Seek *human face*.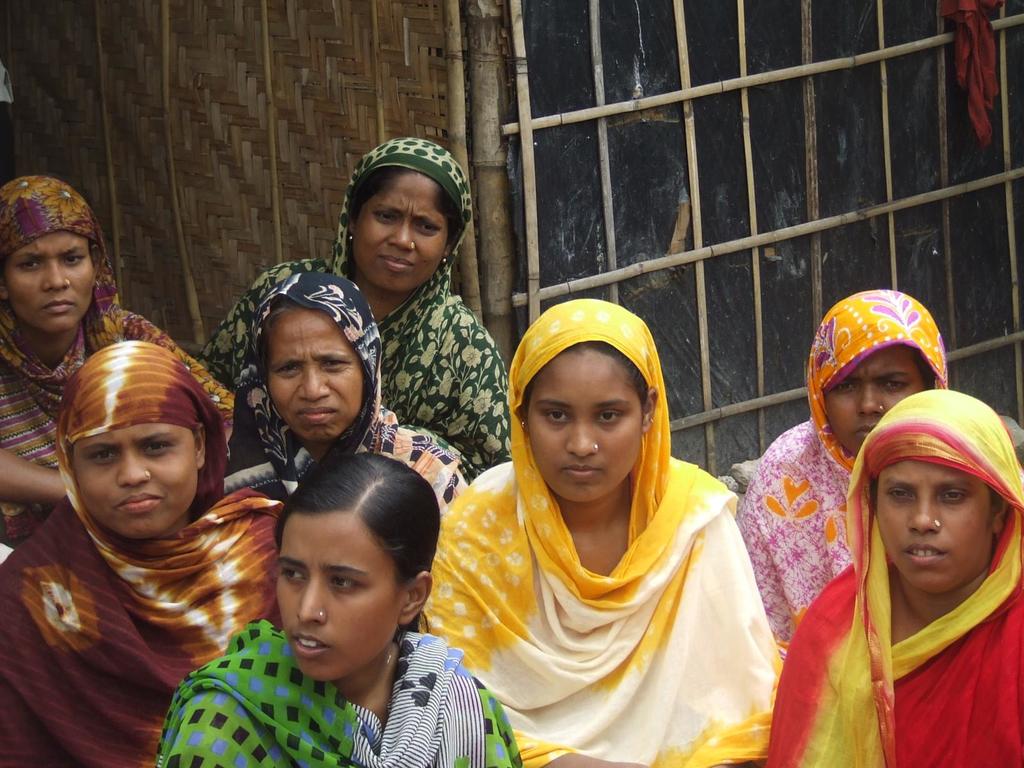
pyautogui.locateOnScreen(525, 356, 639, 504).
